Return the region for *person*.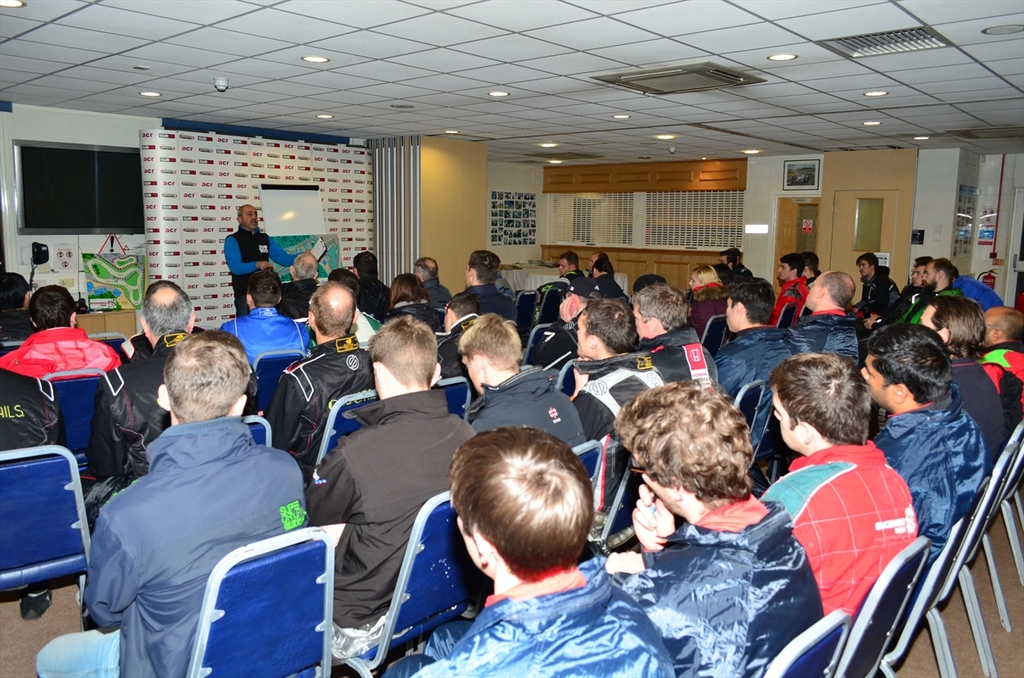
BBox(856, 255, 901, 328).
